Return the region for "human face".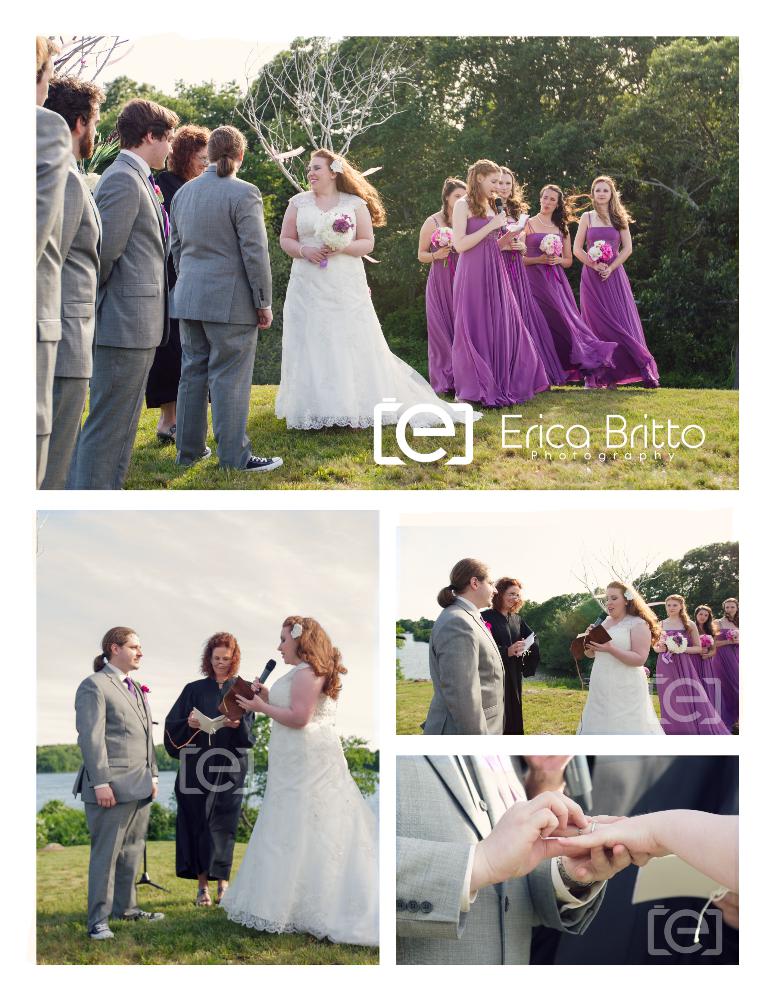
x1=117 y1=633 x2=142 y2=665.
